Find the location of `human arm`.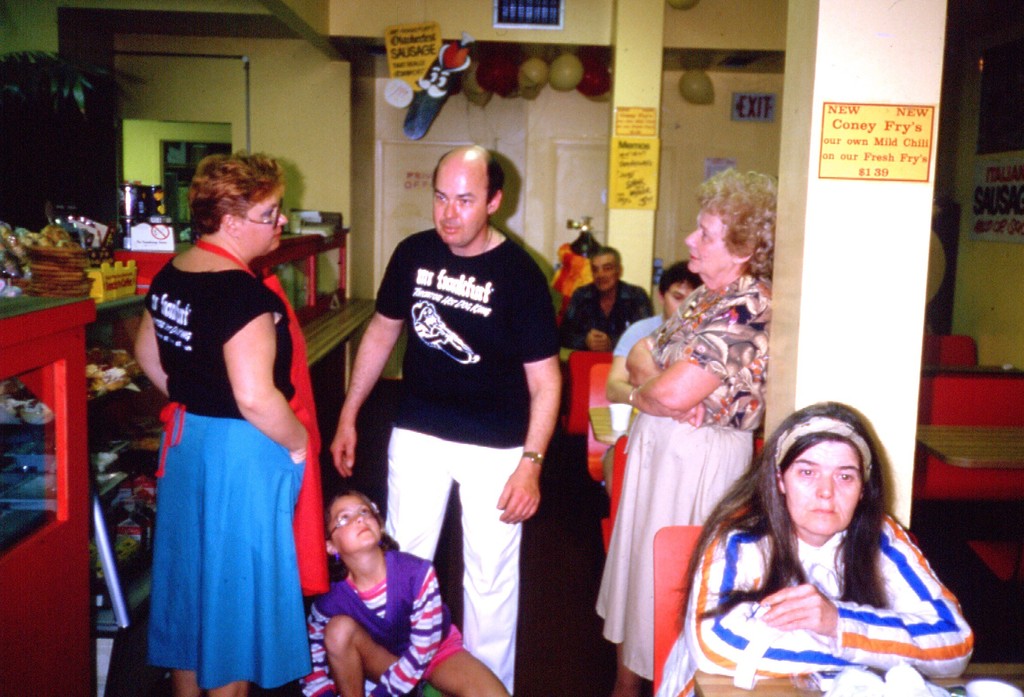
Location: <bbox>322, 258, 420, 513</bbox>.
